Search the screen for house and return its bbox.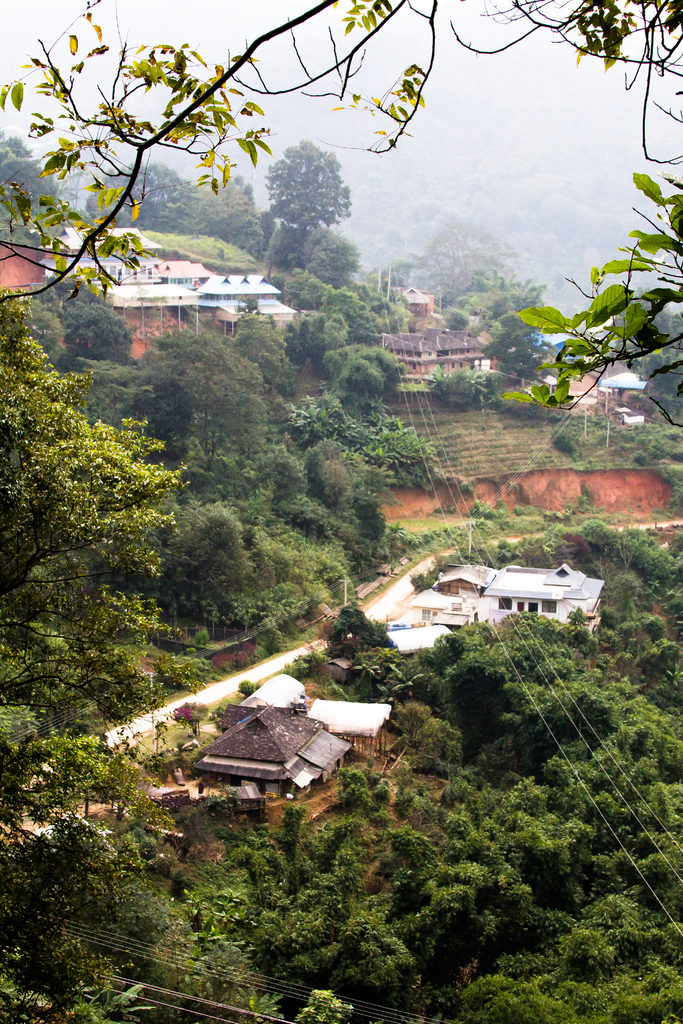
Found: locate(299, 696, 395, 762).
